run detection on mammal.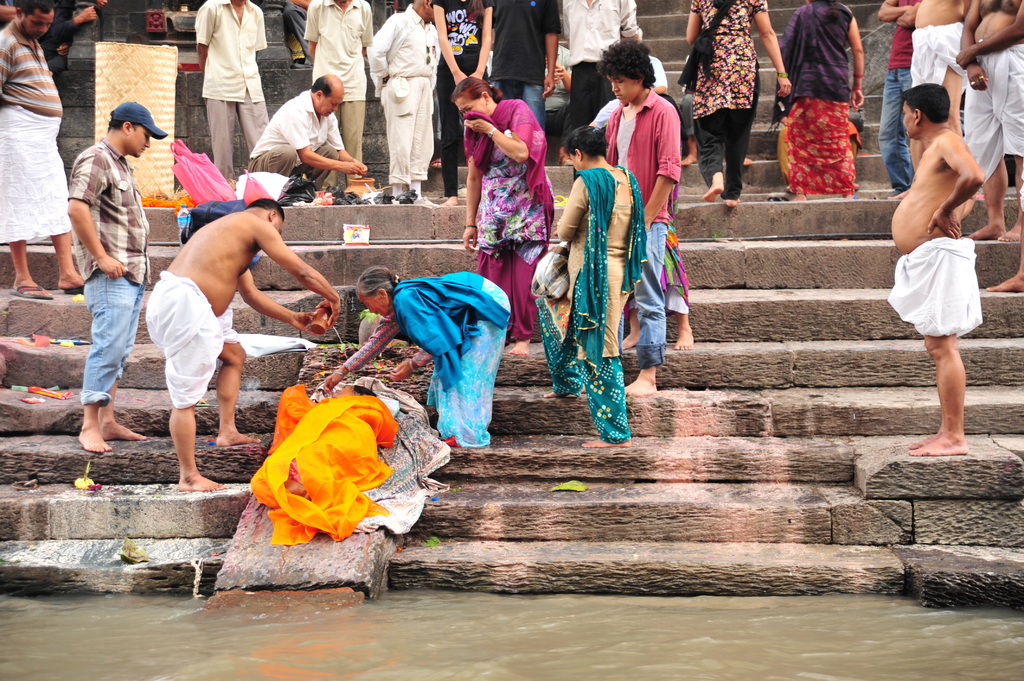
Result: 626, 92, 693, 351.
